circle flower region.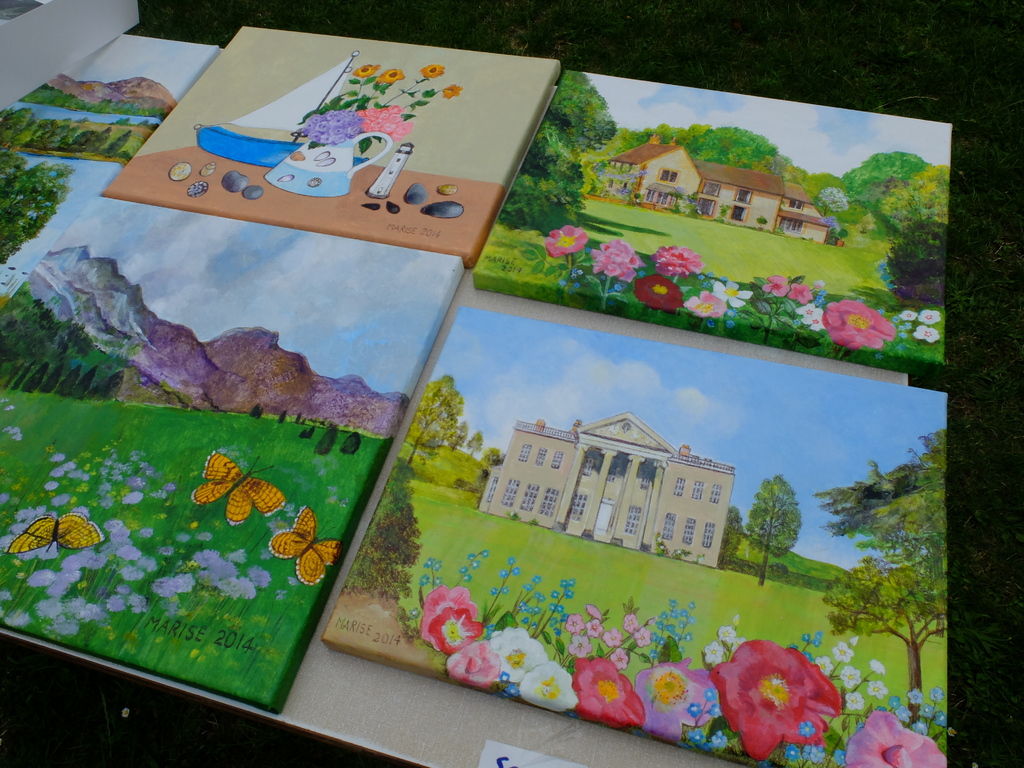
Region: <box>587,603,602,618</box>.
